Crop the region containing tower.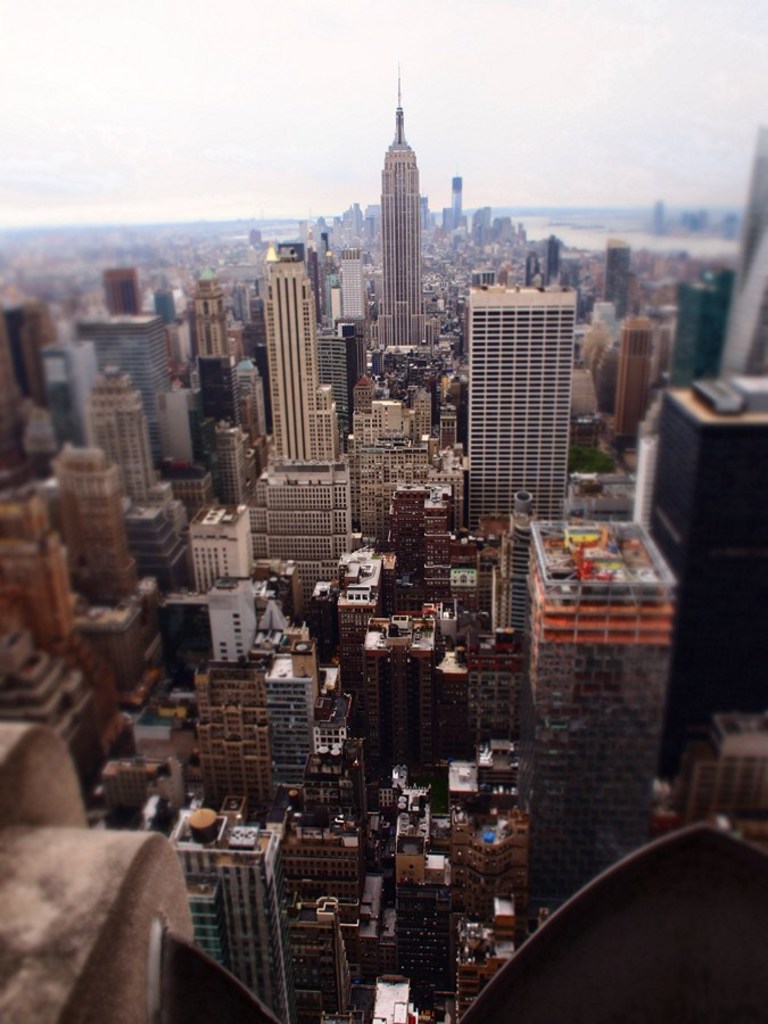
Crop region: locate(262, 638, 316, 776).
